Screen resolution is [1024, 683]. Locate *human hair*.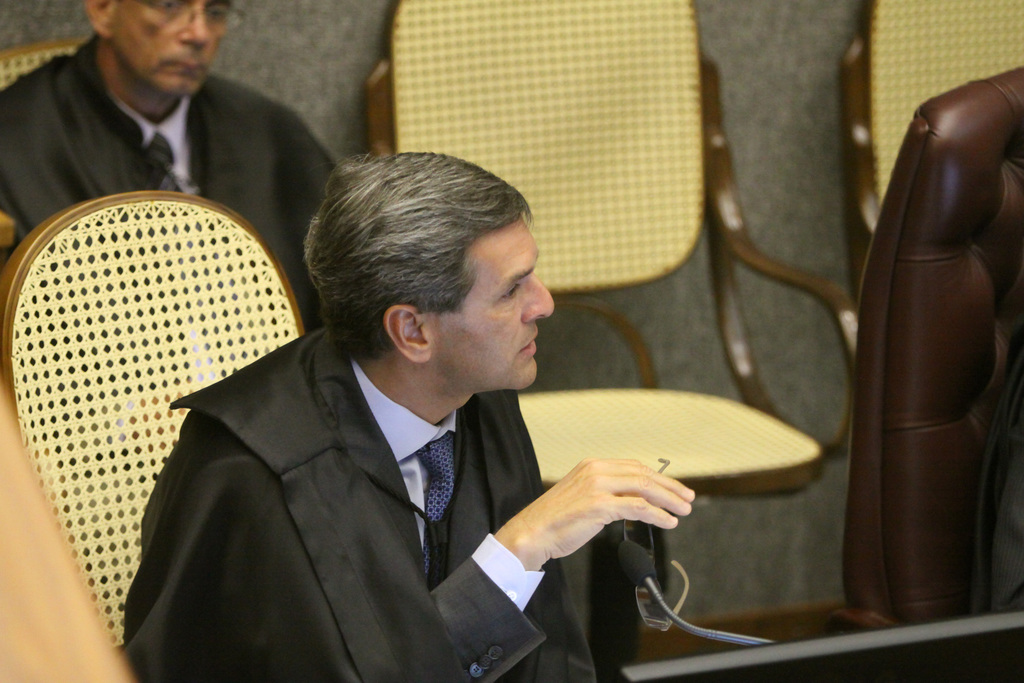
[left=303, top=154, right=538, bottom=364].
